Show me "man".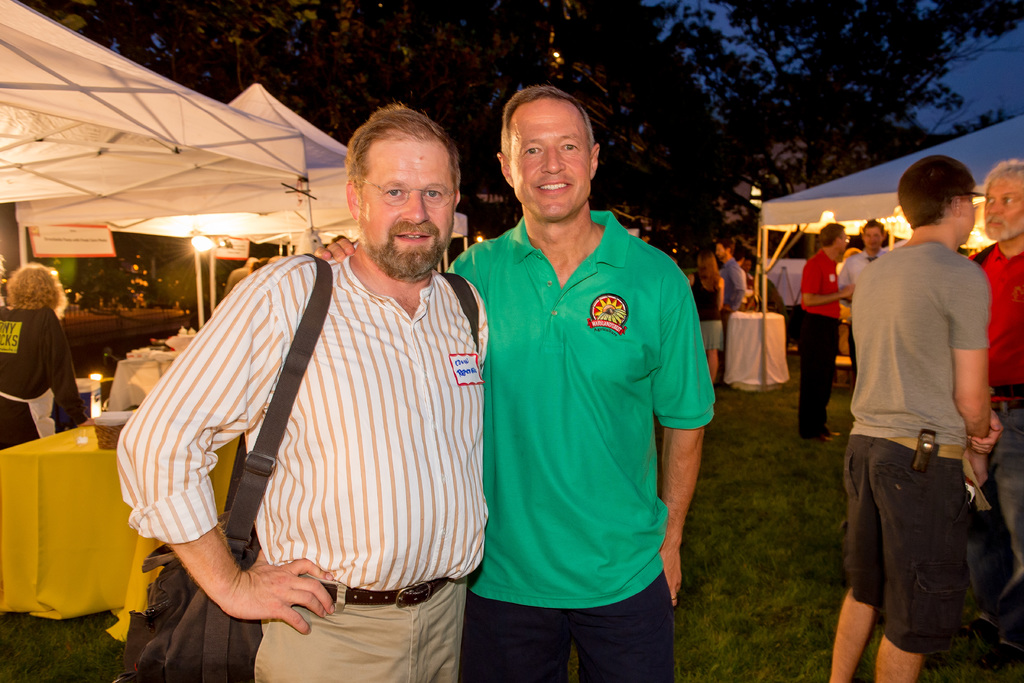
"man" is here: bbox=(111, 98, 481, 682).
